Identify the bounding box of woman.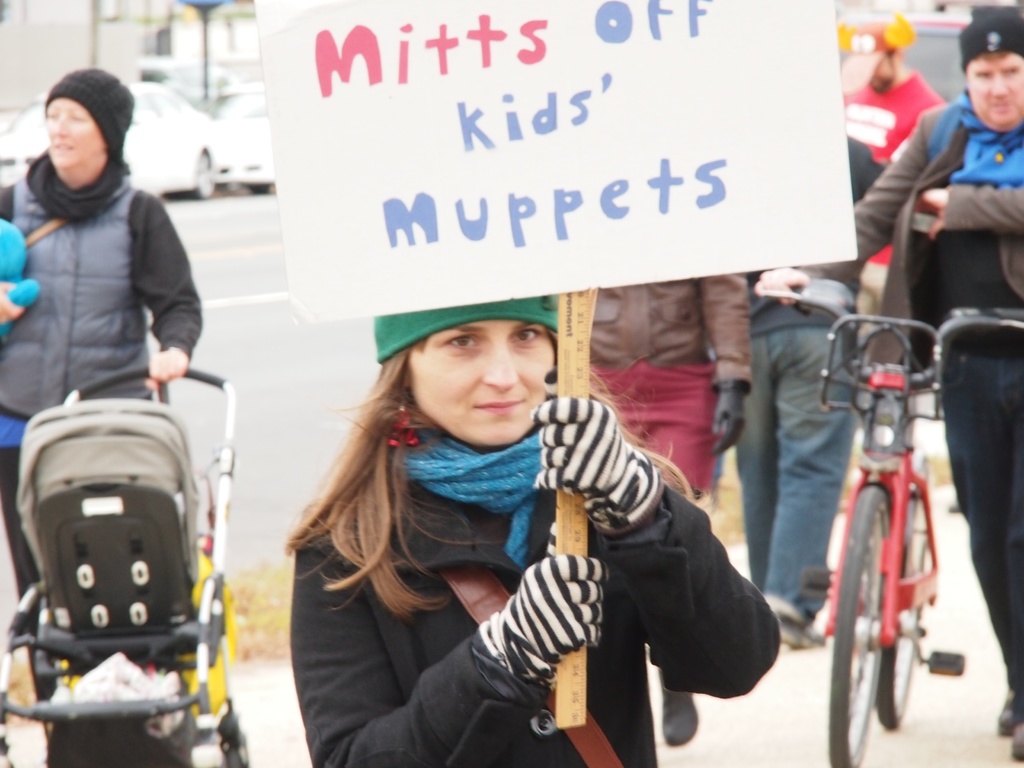
select_region(0, 61, 202, 665).
